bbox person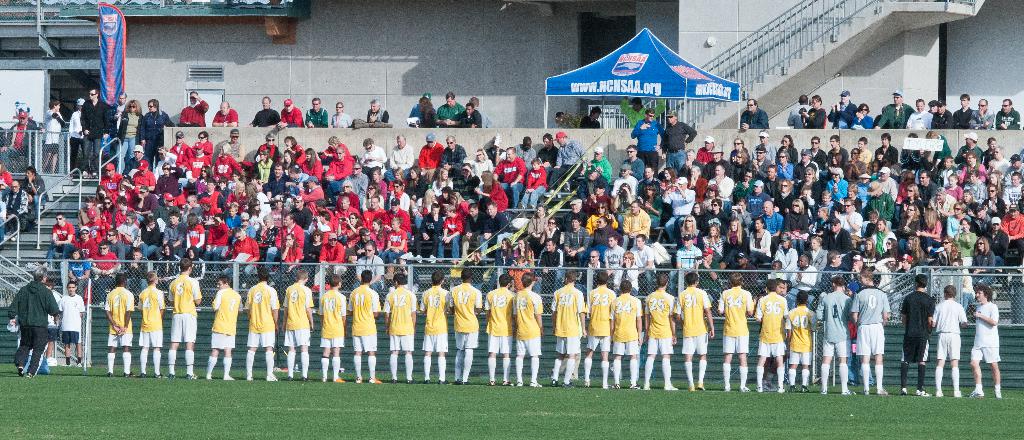
(533,241,568,296)
